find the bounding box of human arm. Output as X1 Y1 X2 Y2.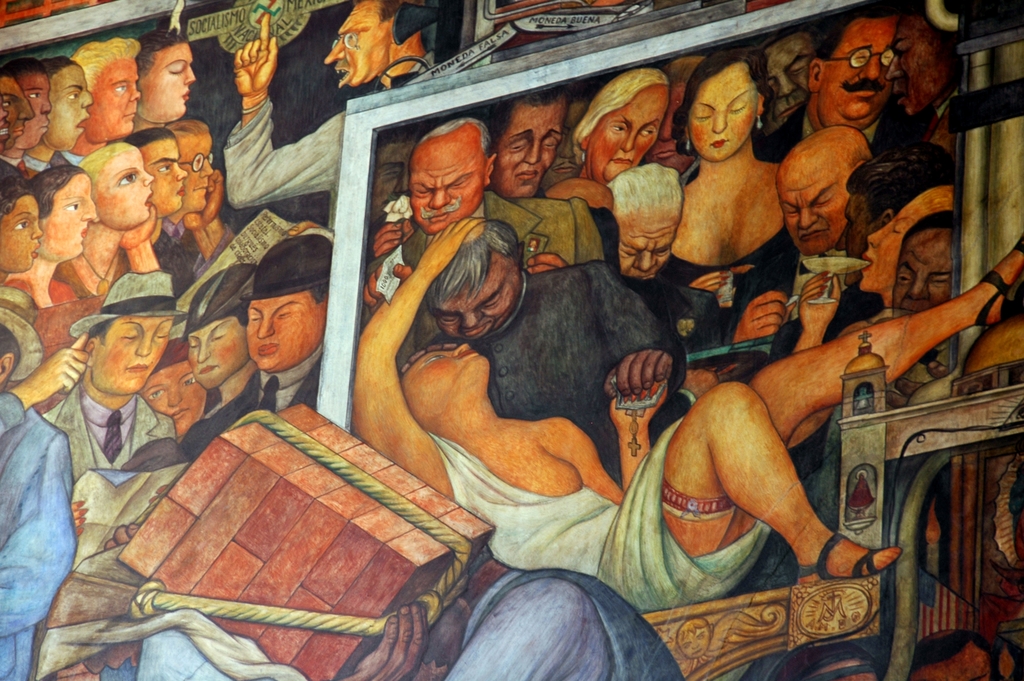
587 259 693 407.
